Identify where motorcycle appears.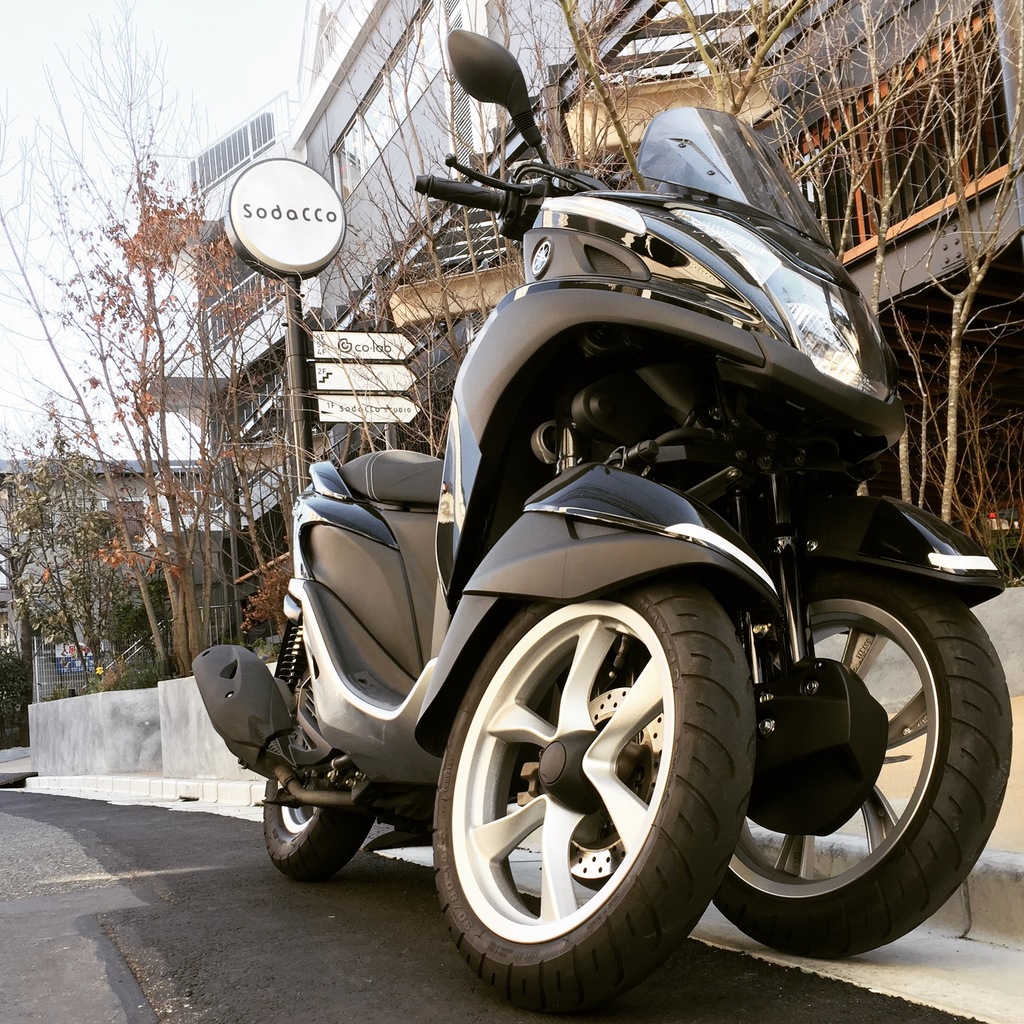
Appears at (195, 100, 1010, 993).
